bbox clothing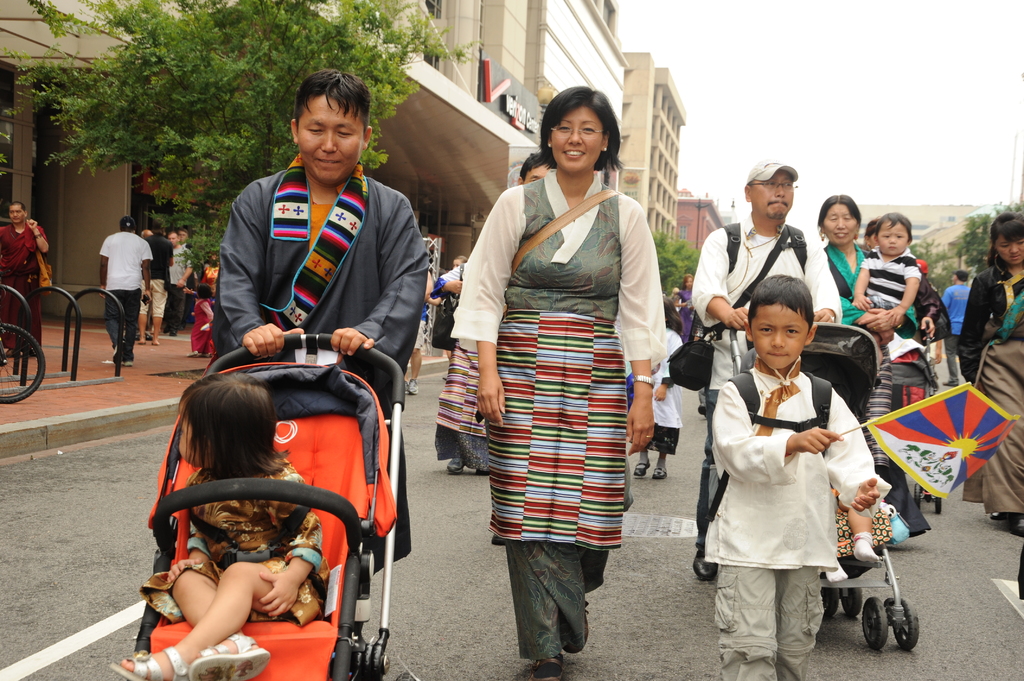
pyautogui.locateOnScreen(701, 348, 885, 680)
